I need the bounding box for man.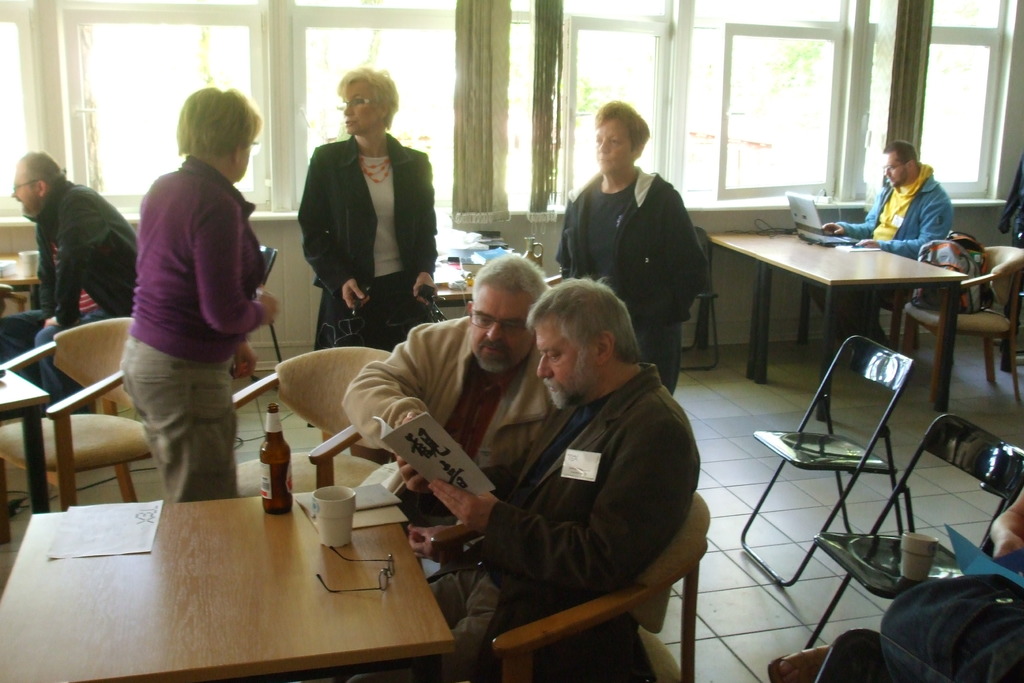
Here it is: detection(450, 273, 724, 673).
